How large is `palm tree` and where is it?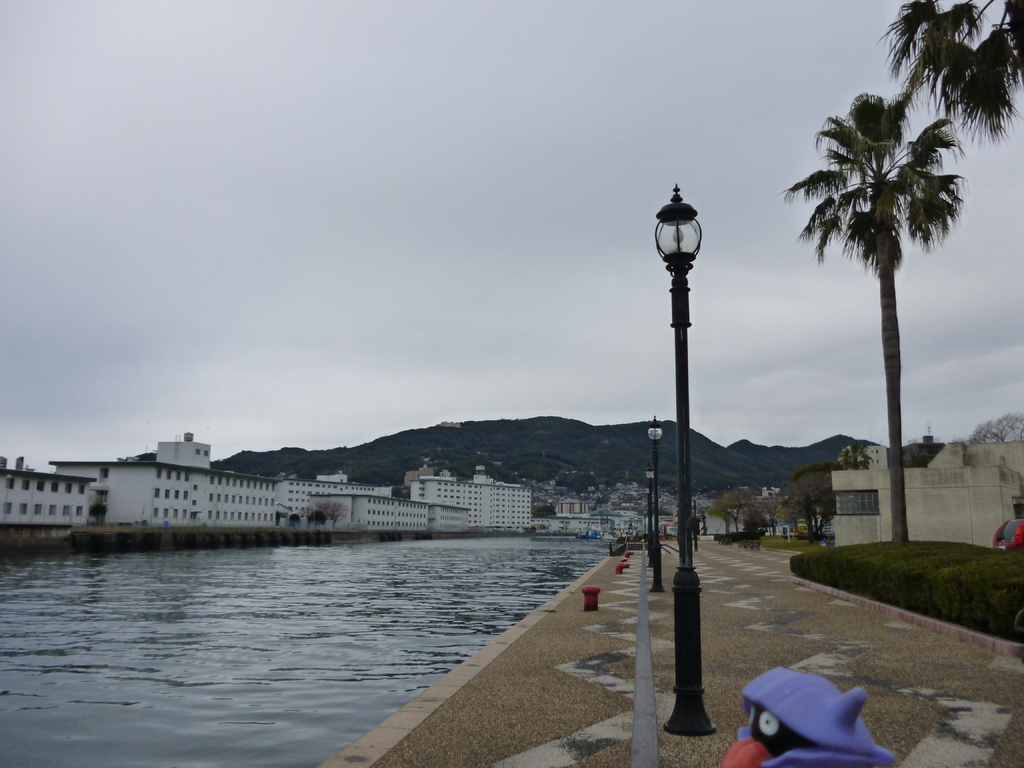
Bounding box: [x1=901, y1=0, x2=1023, y2=131].
